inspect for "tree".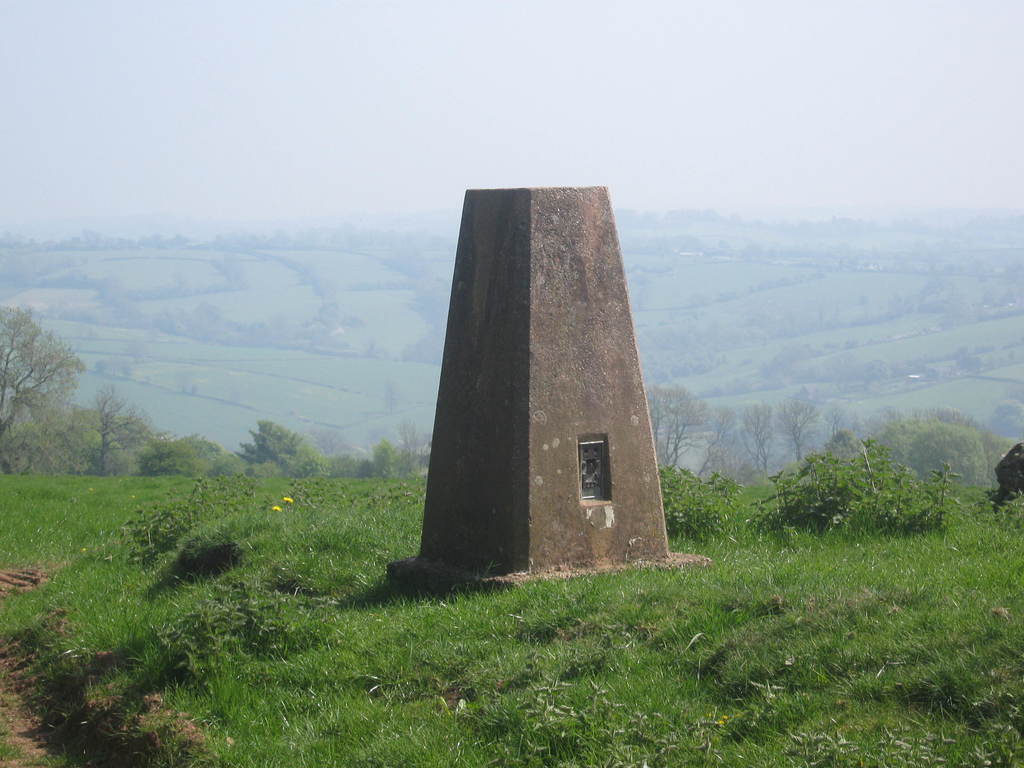
Inspection: <box>371,437,396,477</box>.
